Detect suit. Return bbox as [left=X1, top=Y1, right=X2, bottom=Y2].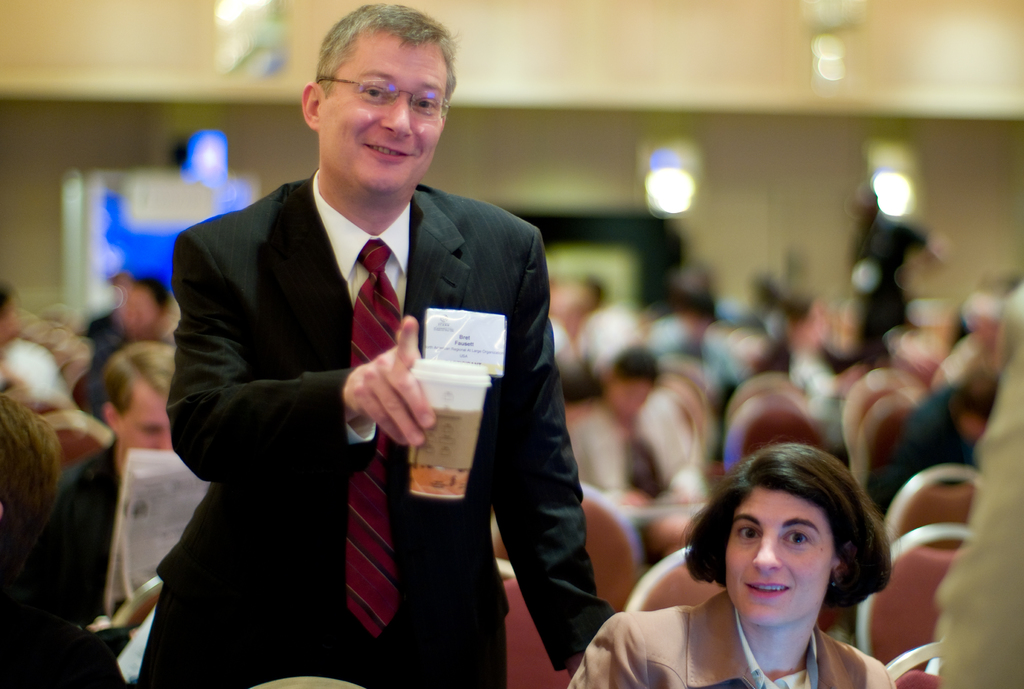
[left=565, top=590, right=899, bottom=688].
